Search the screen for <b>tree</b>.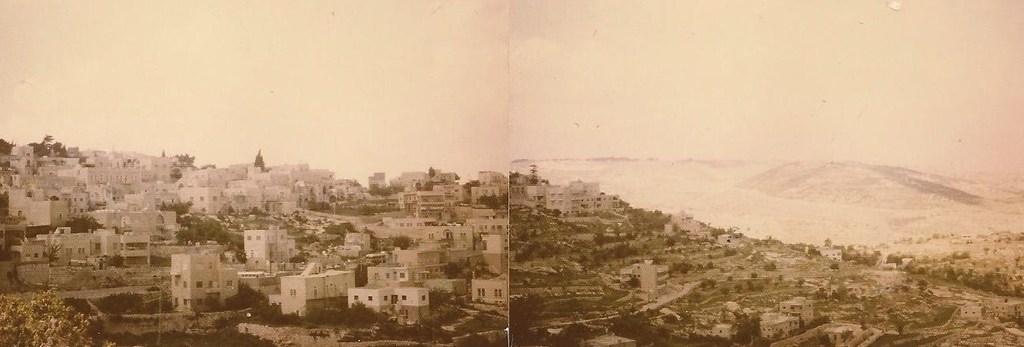
Found at (729,276,732,280).
